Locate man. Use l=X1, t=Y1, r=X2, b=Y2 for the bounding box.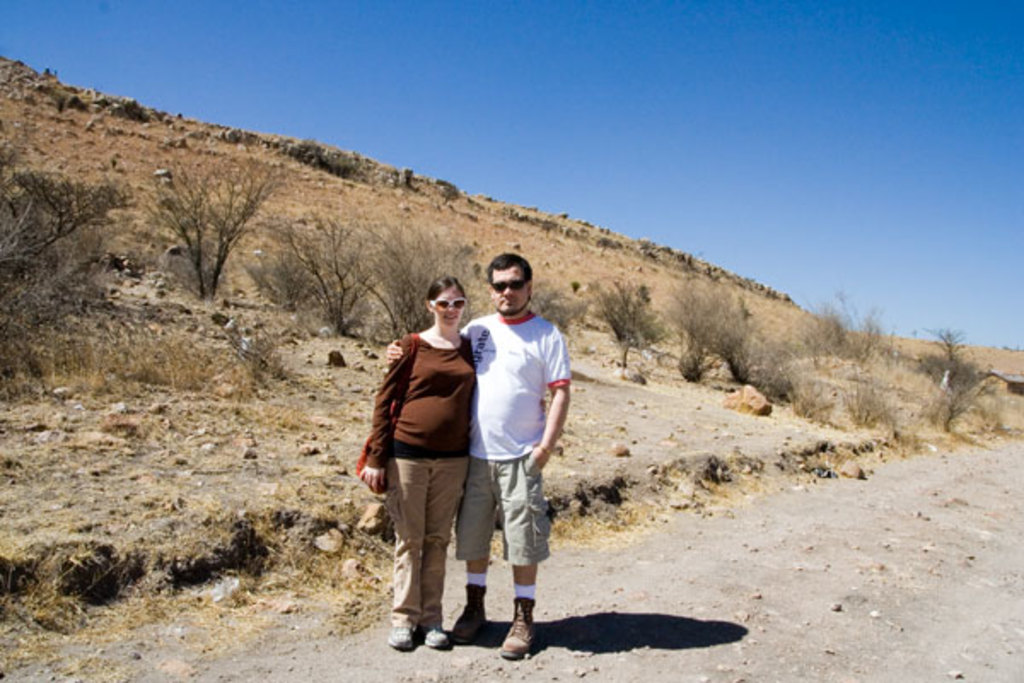
l=386, t=249, r=573, b=664.
